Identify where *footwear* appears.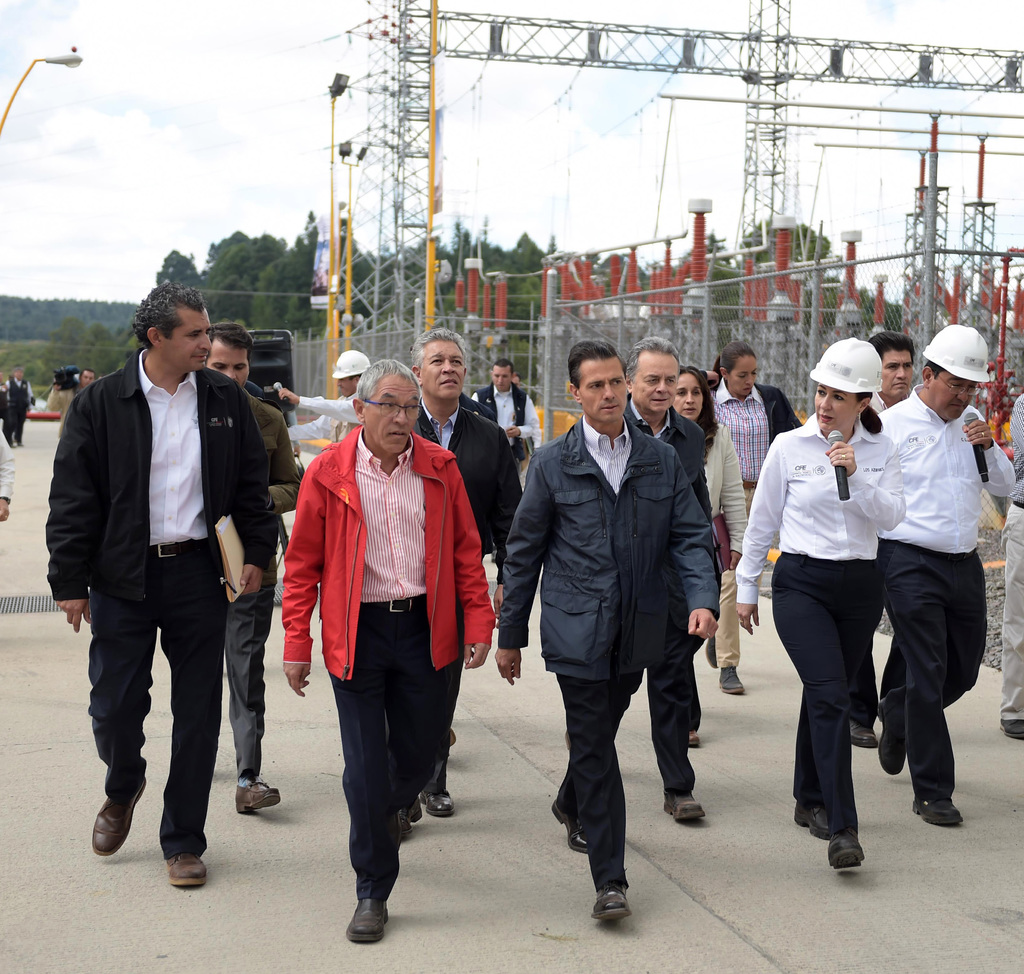
Appears at {"left": 397, "top": 795, "right": 422, "bottom": 838}.
